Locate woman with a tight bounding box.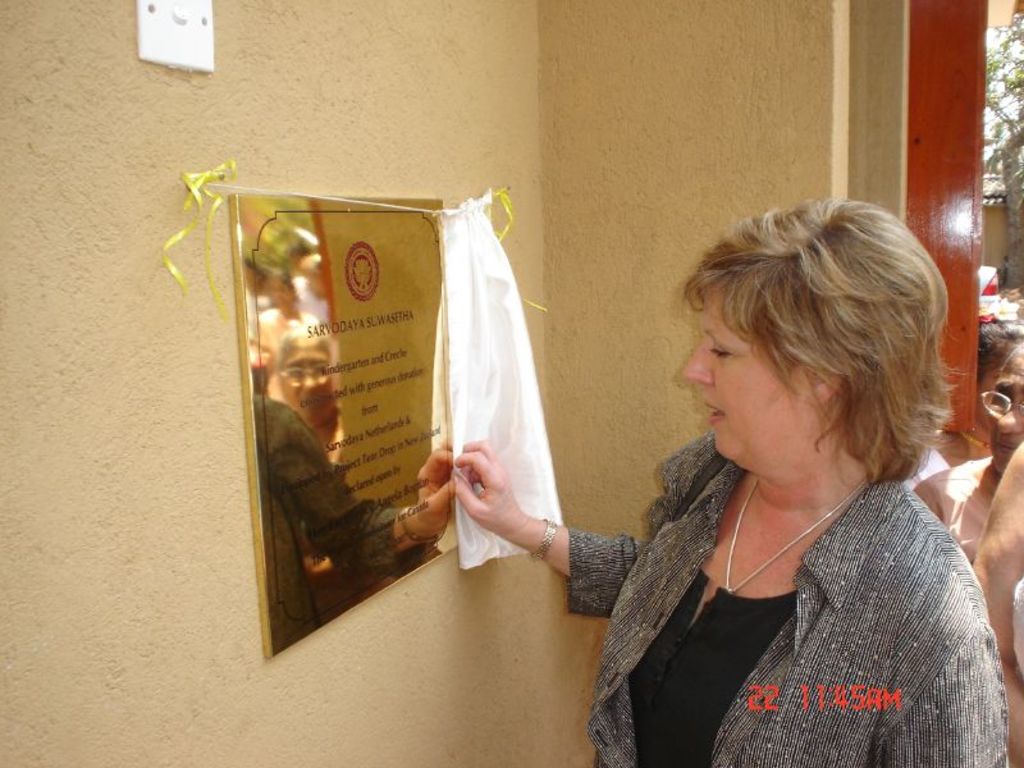
select_region(452, 192, 1009, 767).
